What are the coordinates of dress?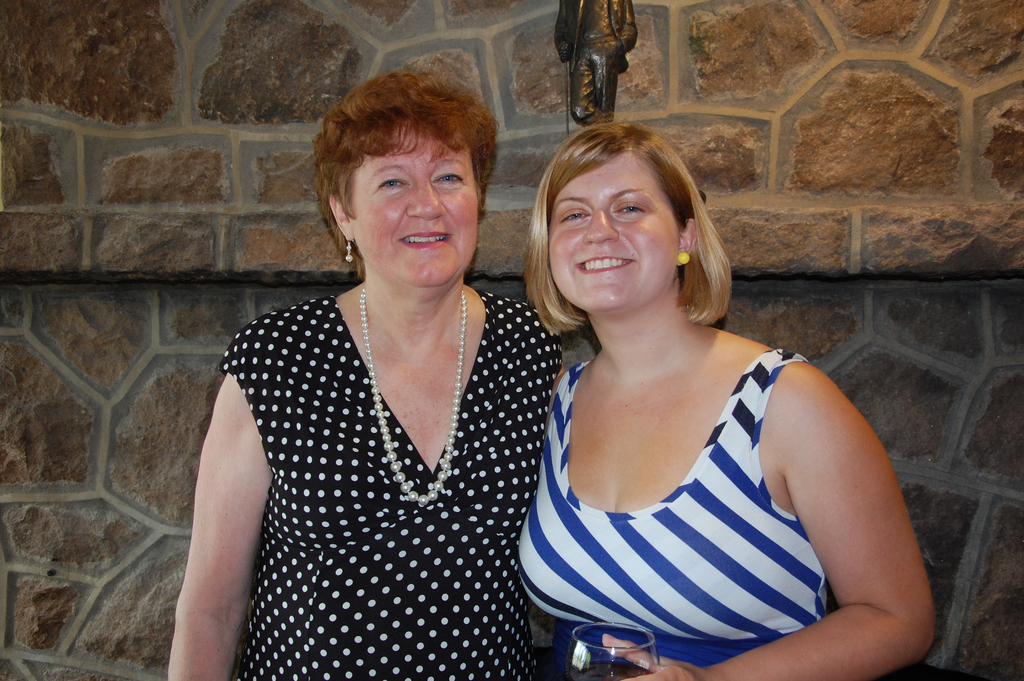
(218,288,564,680).
